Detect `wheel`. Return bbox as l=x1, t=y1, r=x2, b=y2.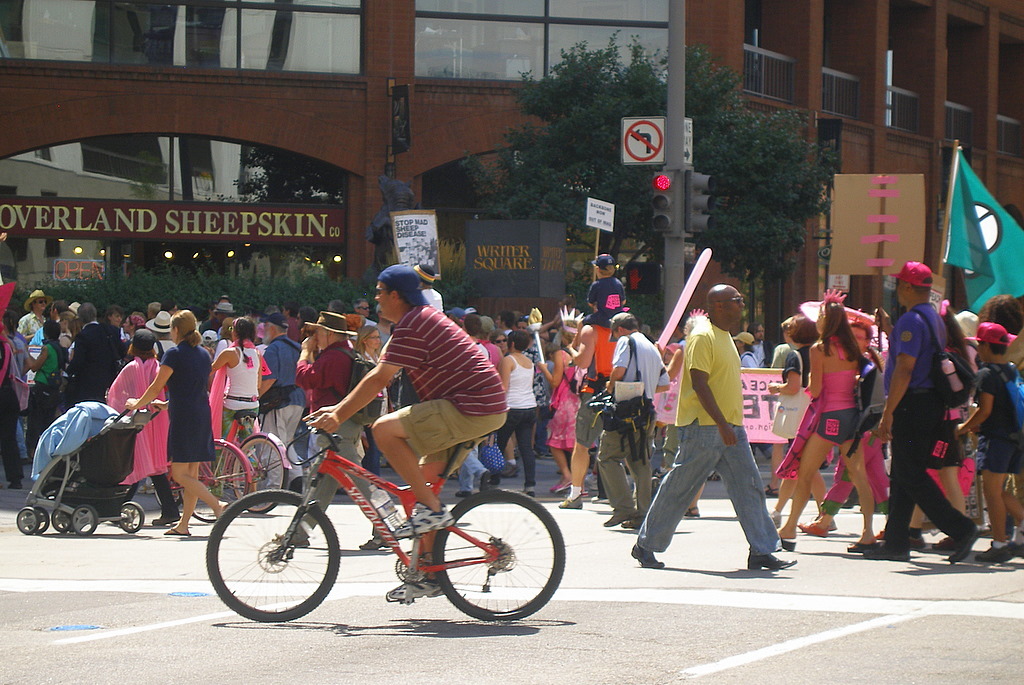
l=427, t=498, r=541, b=627.
